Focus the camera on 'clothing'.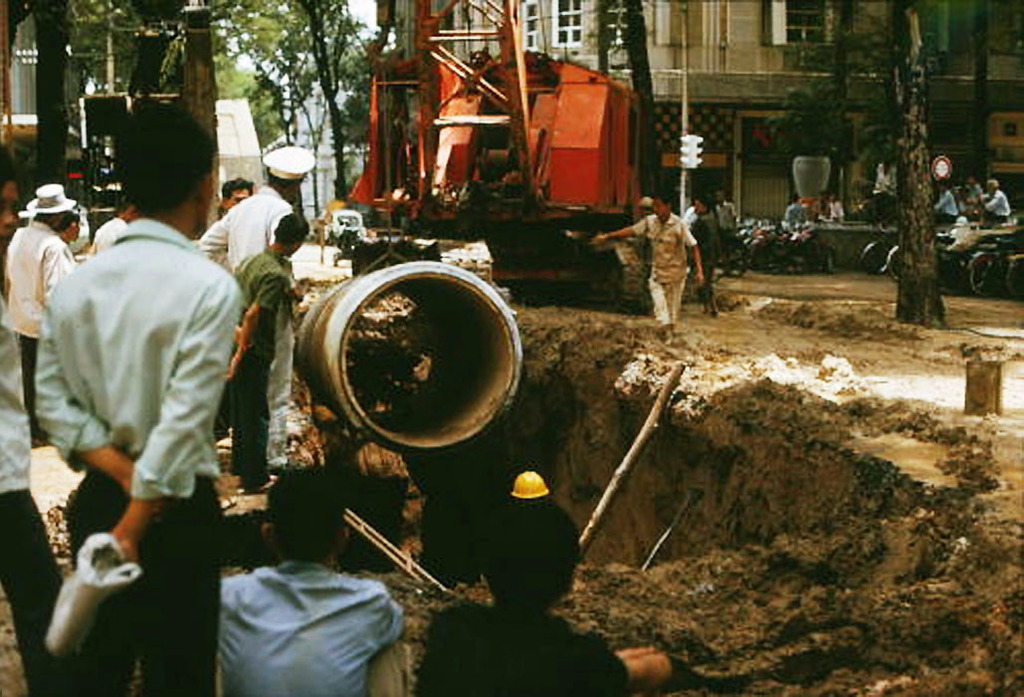
Focus region: l=215, t=564, r=404, b=696.
